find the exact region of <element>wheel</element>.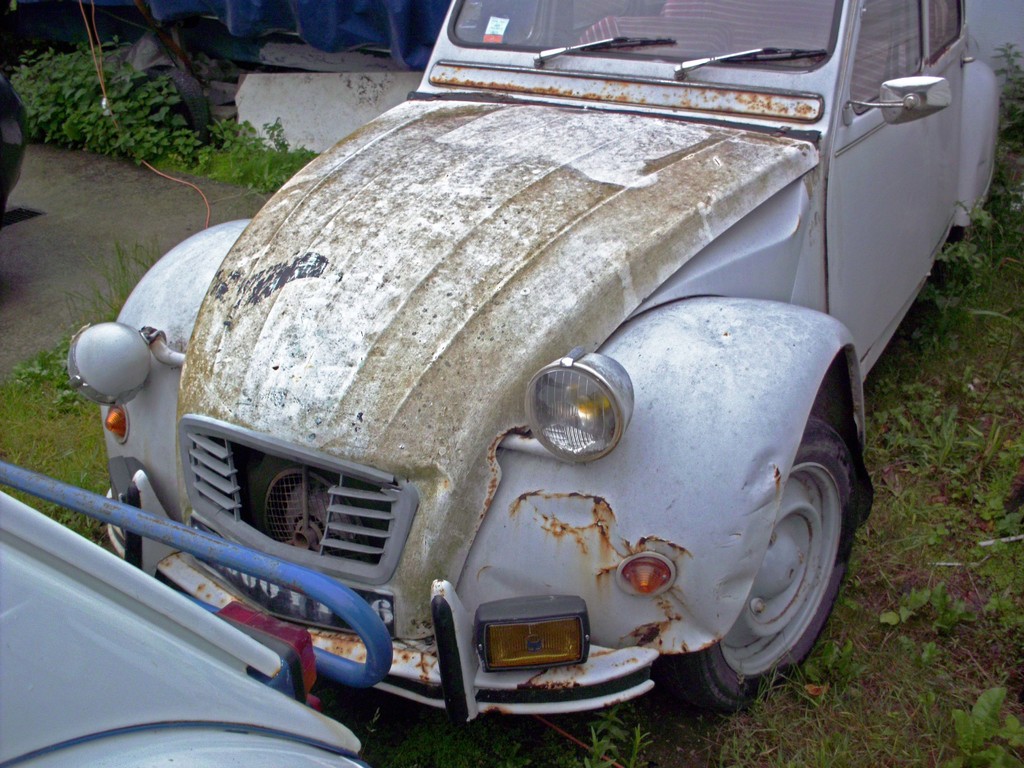
Exact region: bbox=(931, 225, 970, 285).
